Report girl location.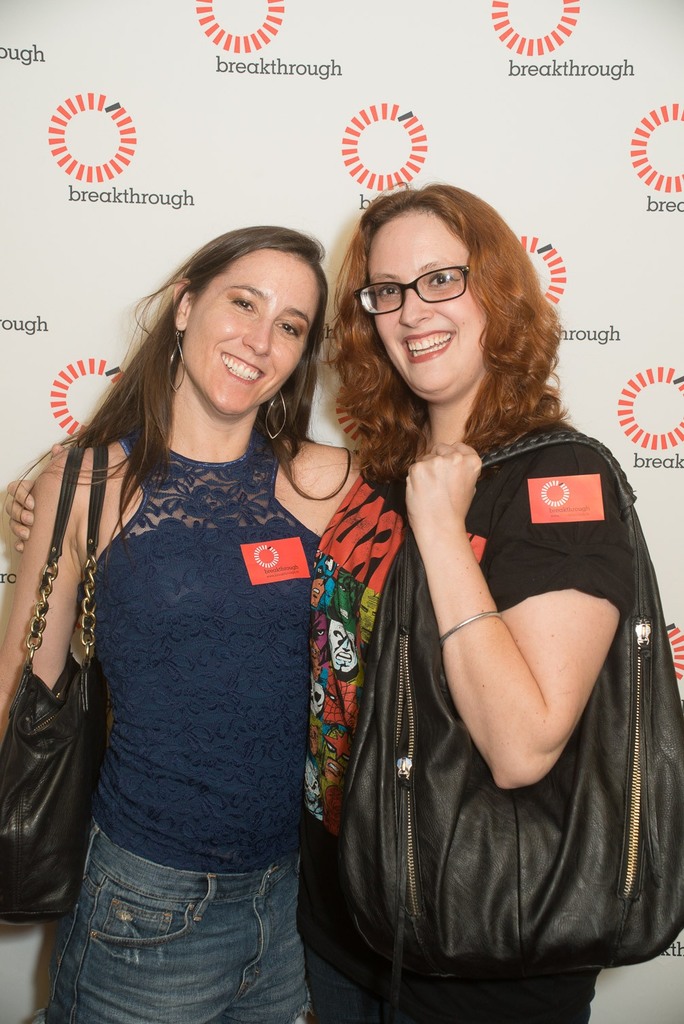
Report: BBox(0, 186, 633, 1023).
